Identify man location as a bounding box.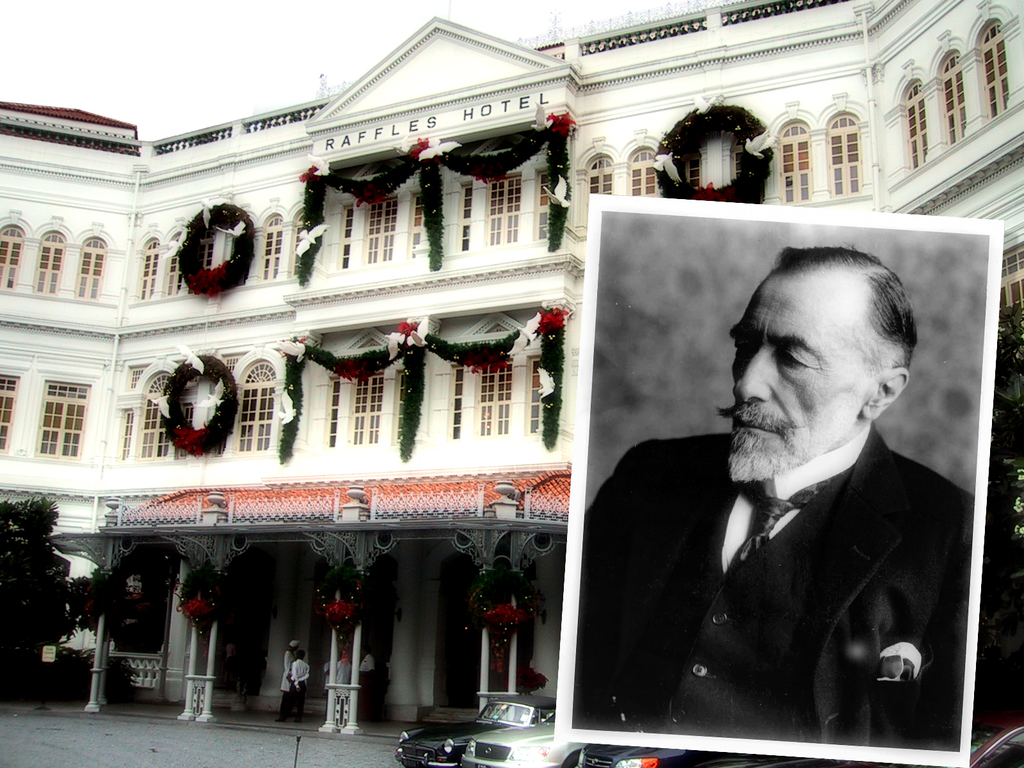
589,250,982,753.
